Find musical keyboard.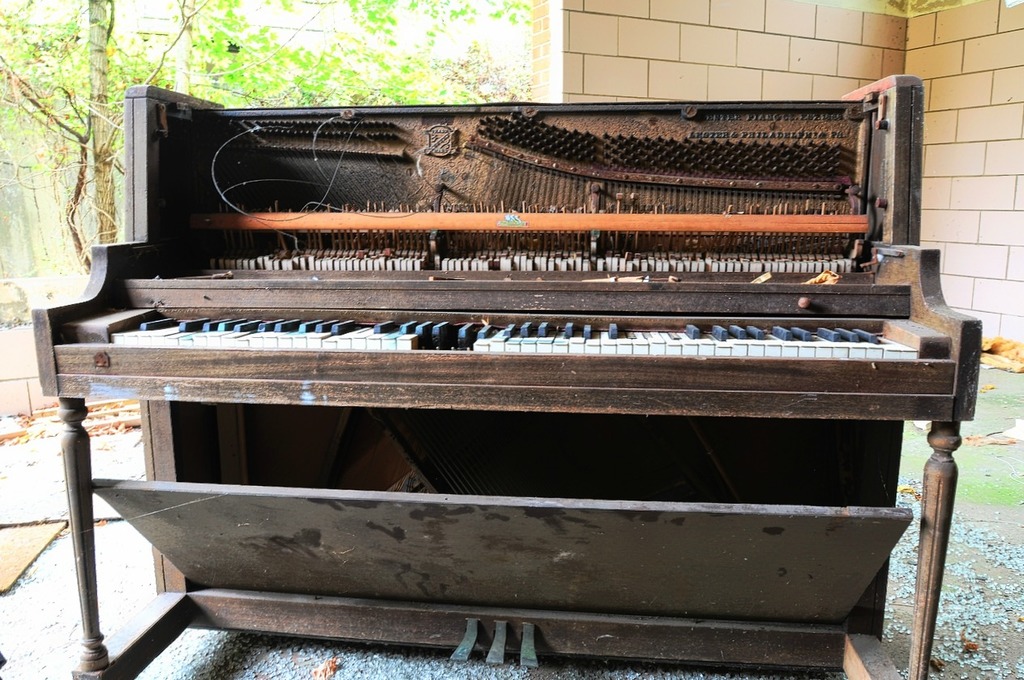
BBox(109, 318, 919, 360).
